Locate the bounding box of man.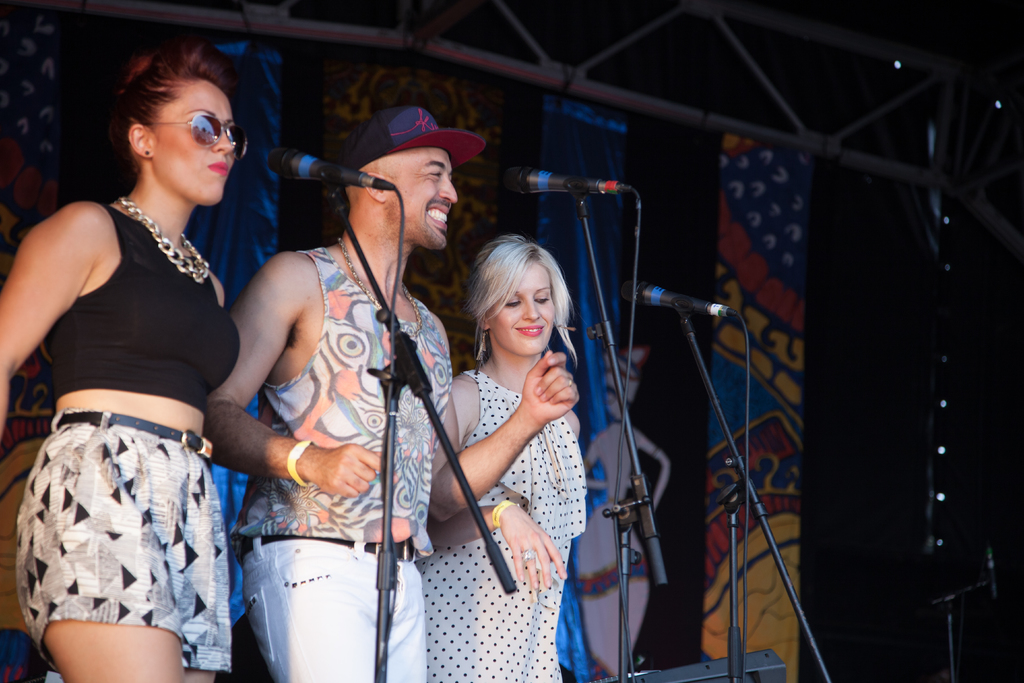
Bounding box: x1=193 y1=88 x2=534 y2=672.
